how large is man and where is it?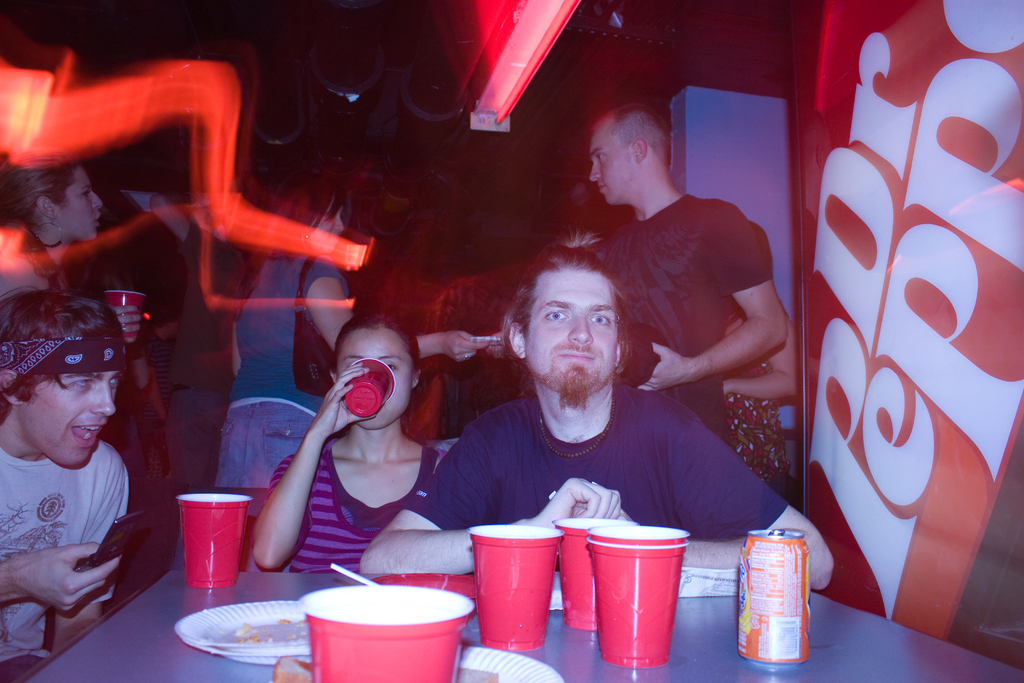
Bounding box: {"left": 356, "top": 227, "right": 833, "bottom": 593}.
